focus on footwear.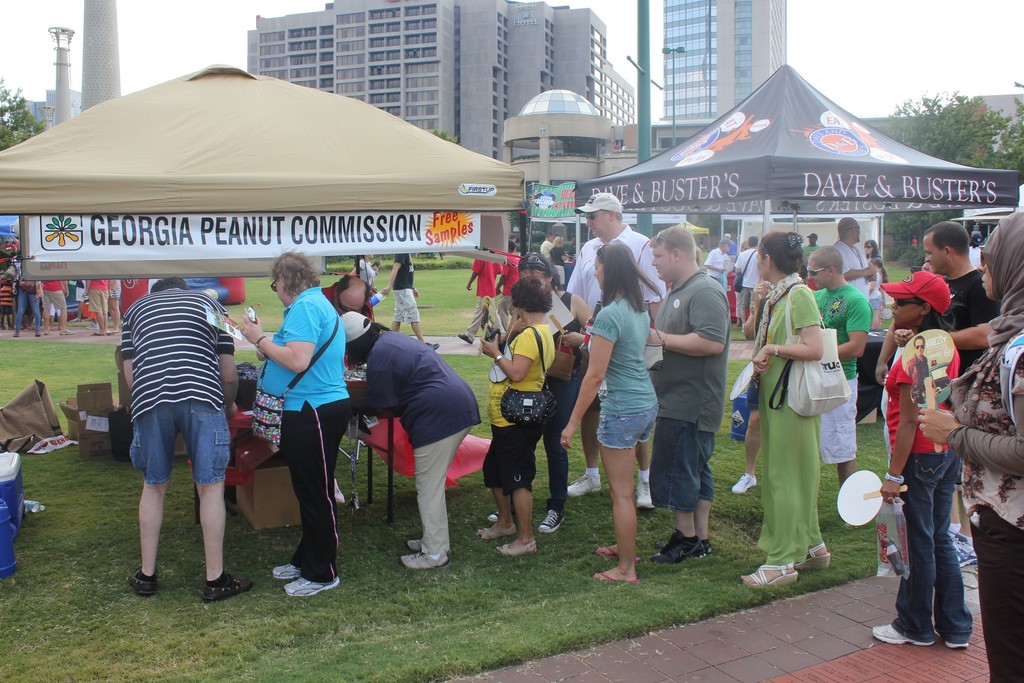
Focused at x1=92, y1=332, x2=105, y2=337.
